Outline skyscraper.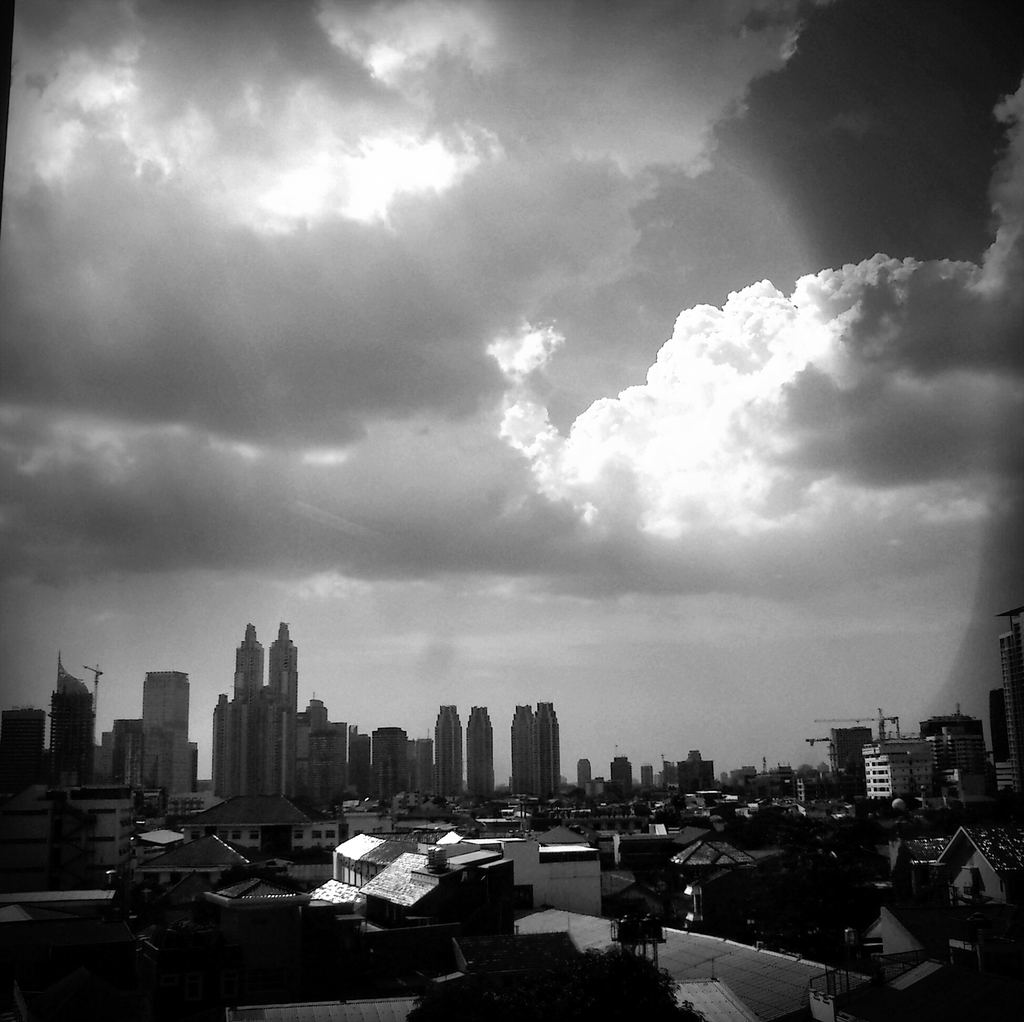
Outline: (371, 721, 413, 803).
